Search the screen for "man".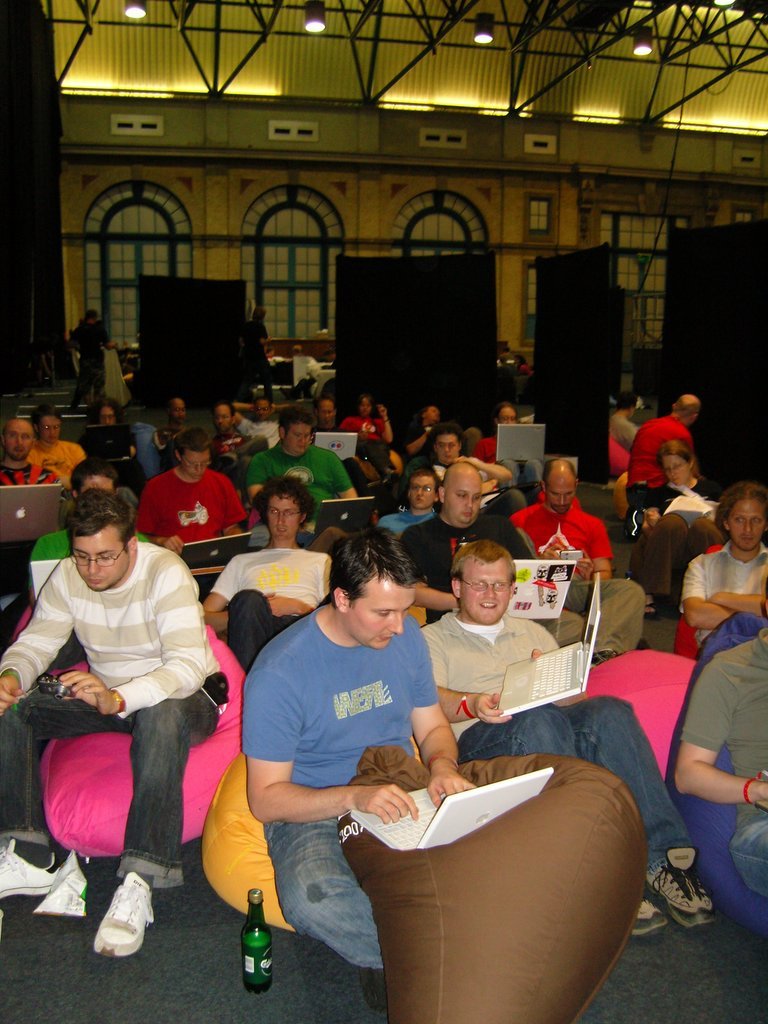
Found at [left=428, top=424, right=461, bottom=482].
